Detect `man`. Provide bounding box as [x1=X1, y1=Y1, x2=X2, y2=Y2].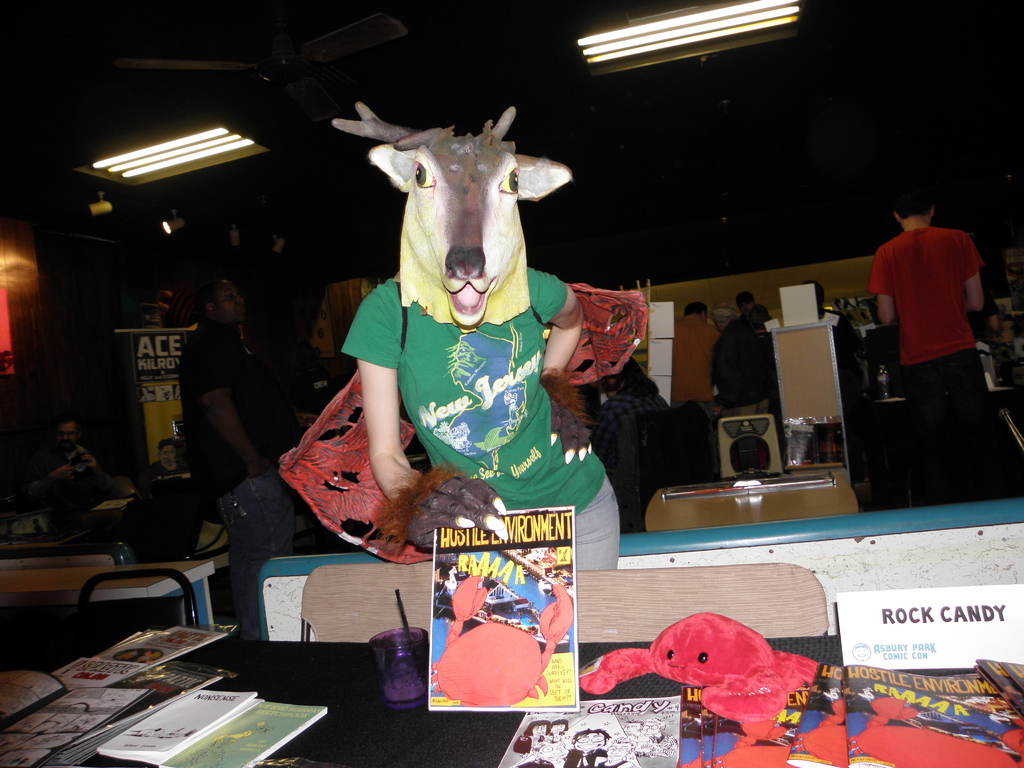
[x1=178, y1=274, x2=291, y2=641].
